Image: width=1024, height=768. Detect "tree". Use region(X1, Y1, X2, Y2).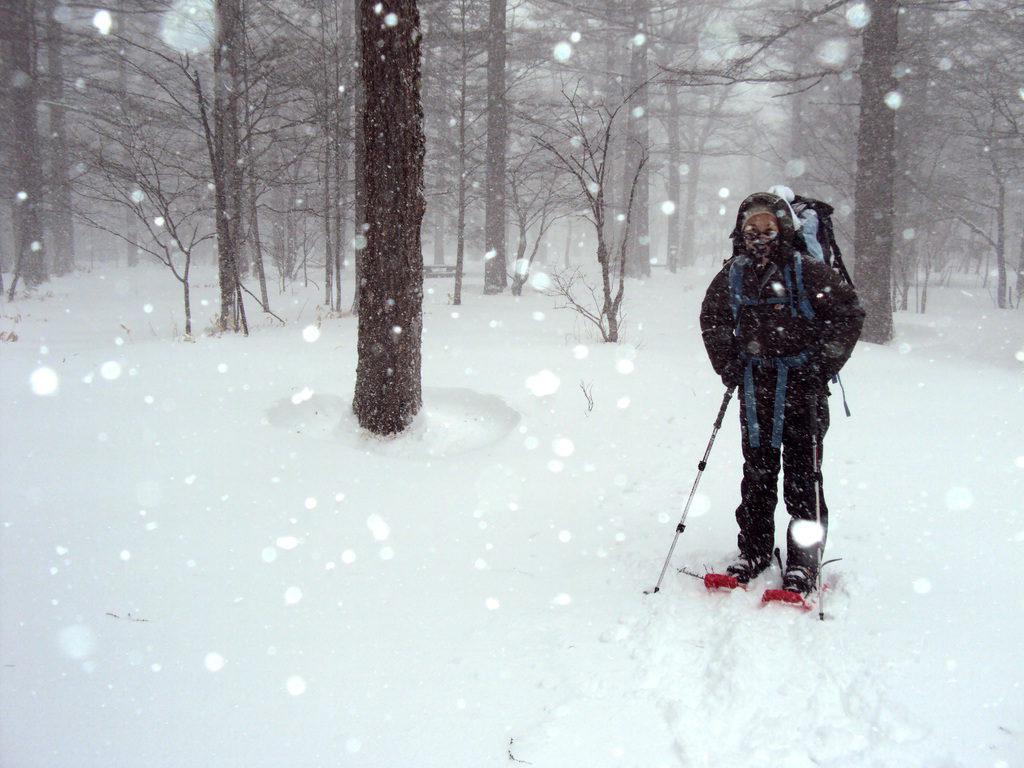
region(927, 0, 1023, 312).
